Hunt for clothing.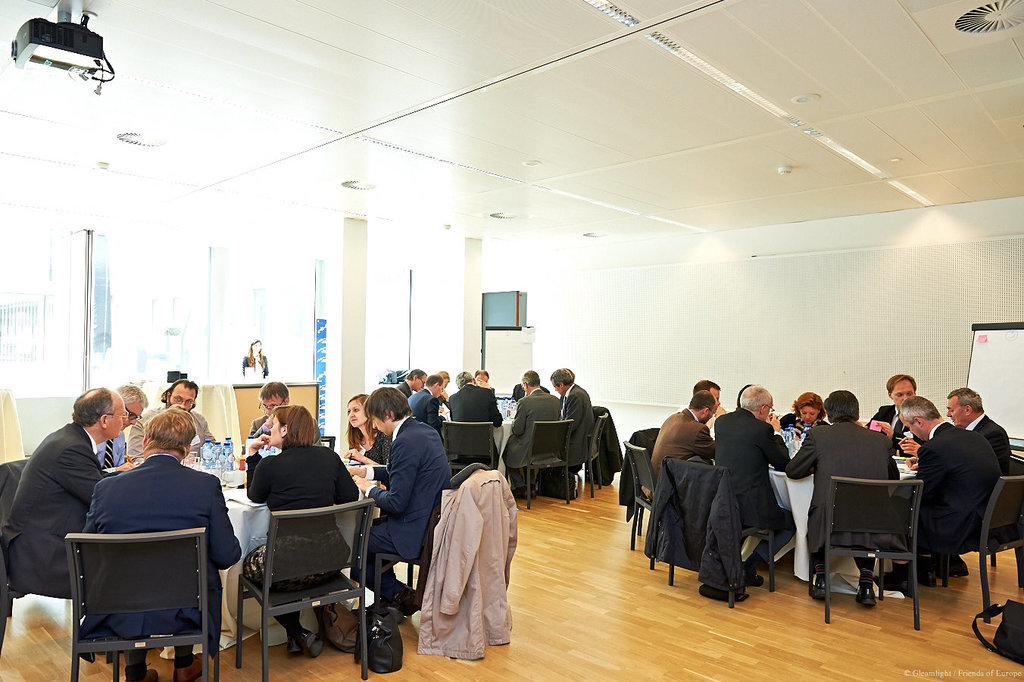
Hunted down at {"left": 497, "top": 381, "right": 562, "bottom": 492}.
